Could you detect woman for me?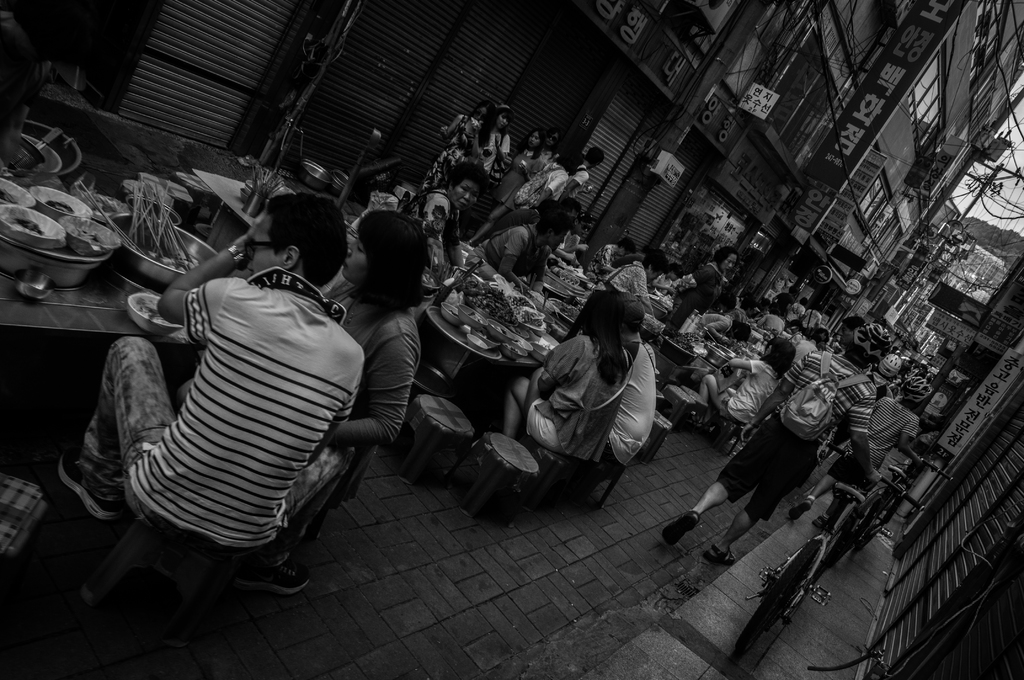
Detection result: <region>504, 287, 635, 463</region>.
